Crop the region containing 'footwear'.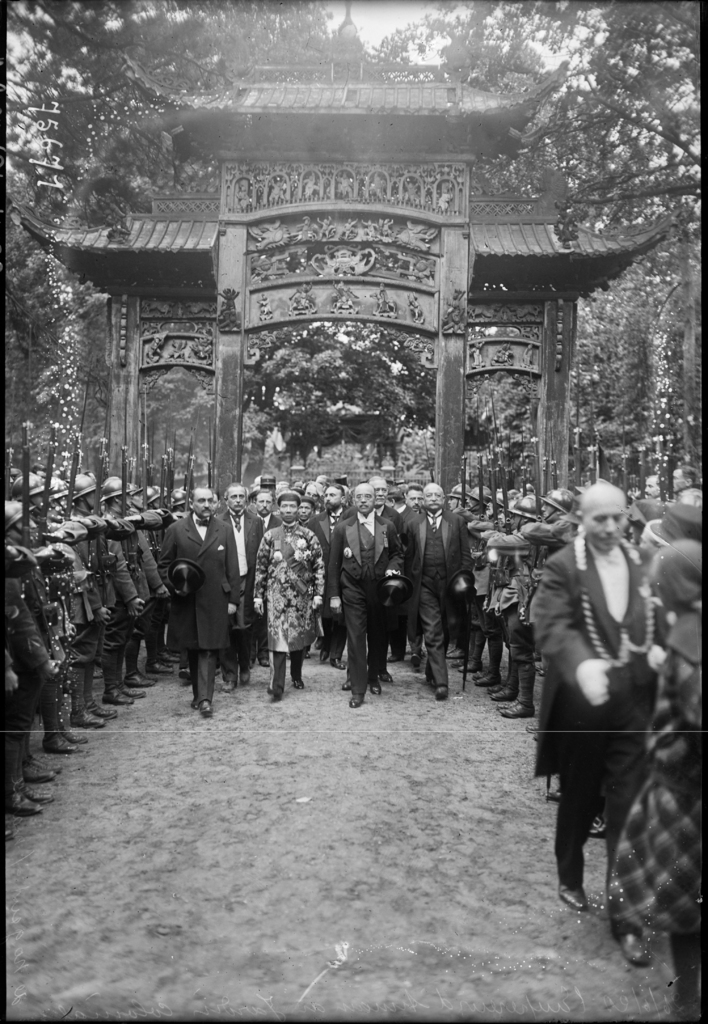
Crop region: [28, 764, 56, 783].
